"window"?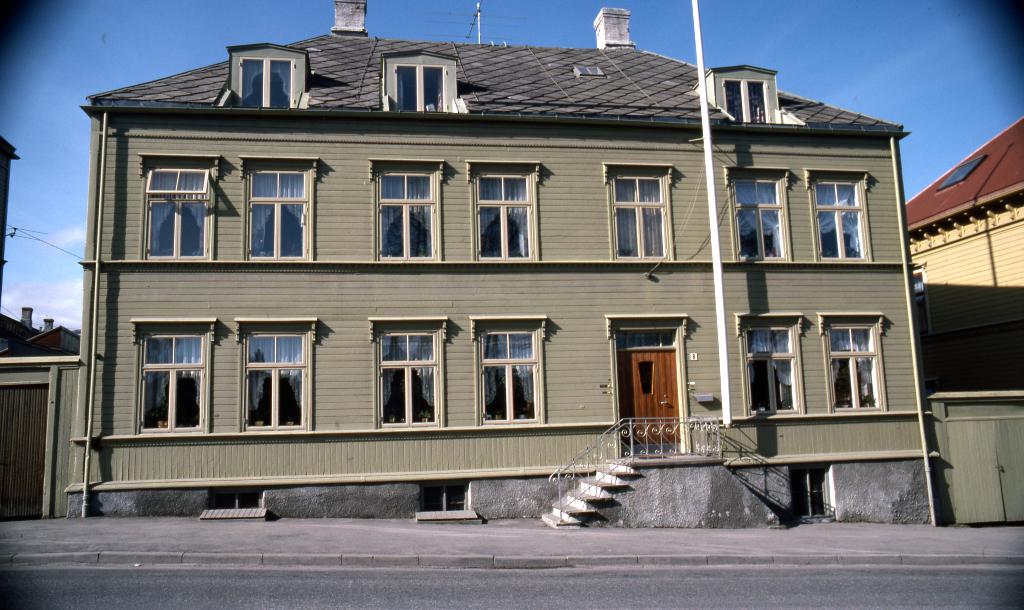
[379, 54, 458, 108]
